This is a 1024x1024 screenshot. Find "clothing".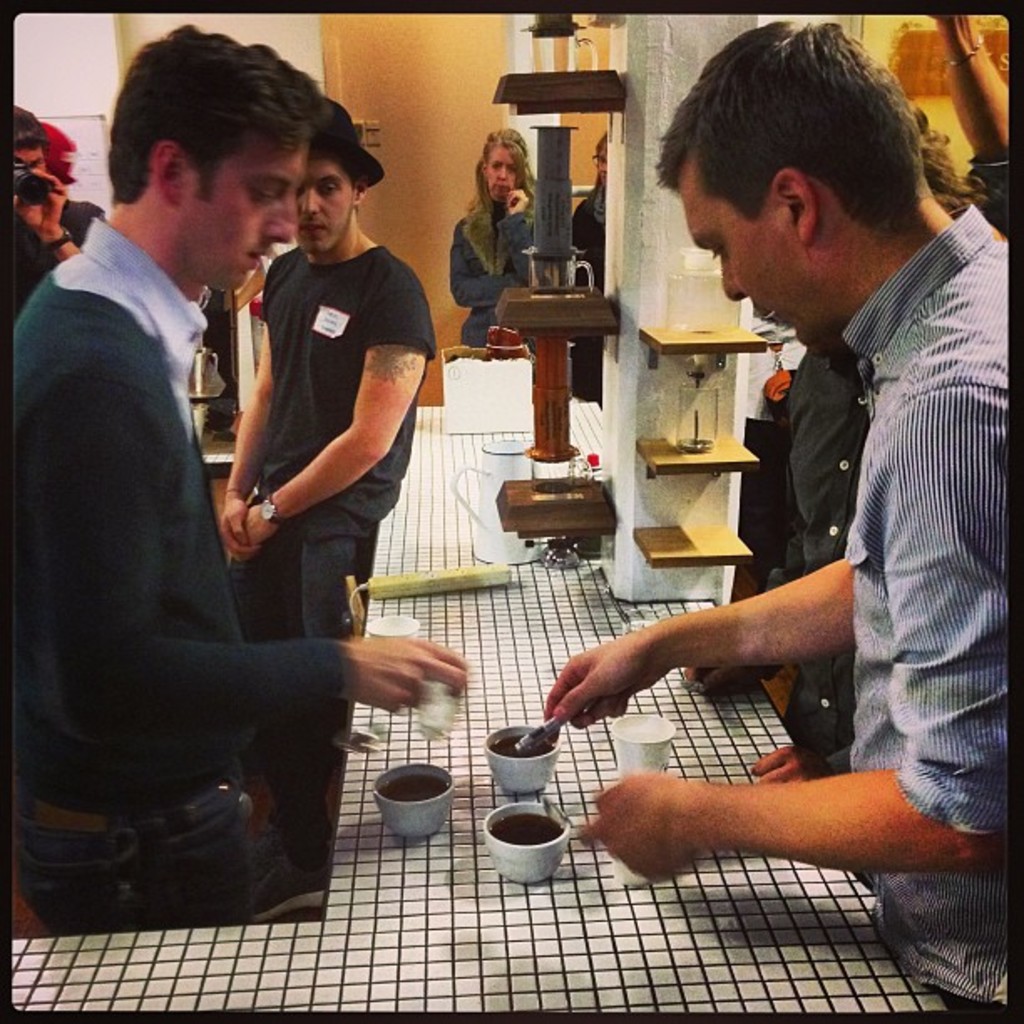
Bounding box: select_region(32, 114, 376, 939).
